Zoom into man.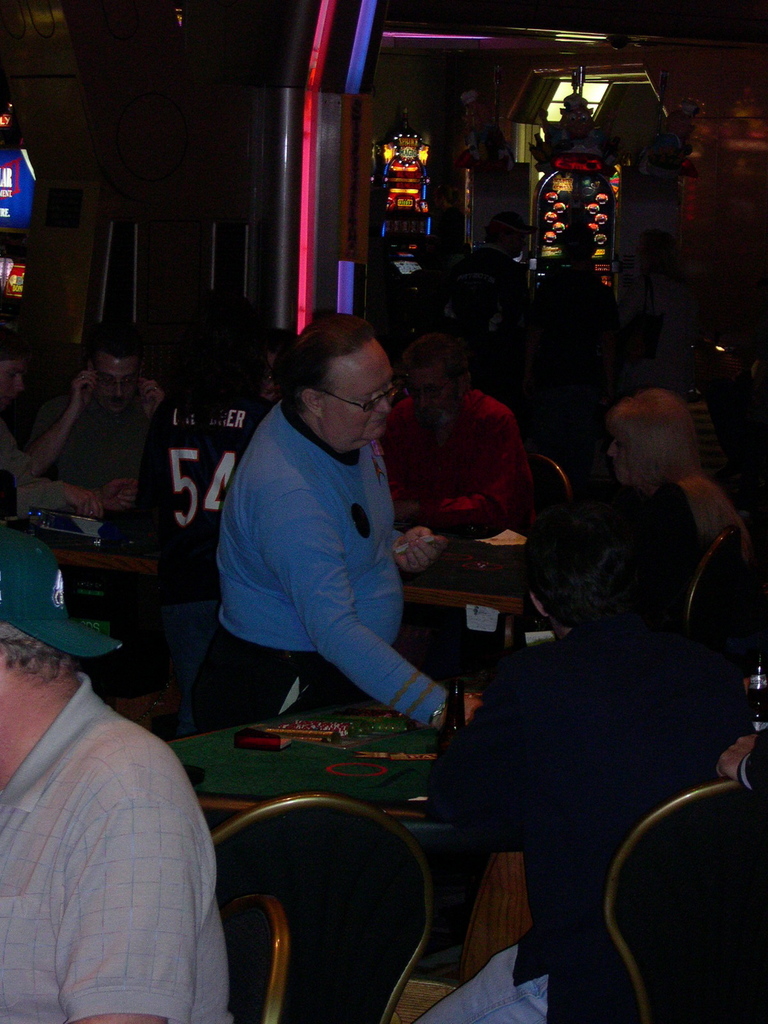
Zoom target: <bbox>0, 515, 235, 1023</bbox>.
